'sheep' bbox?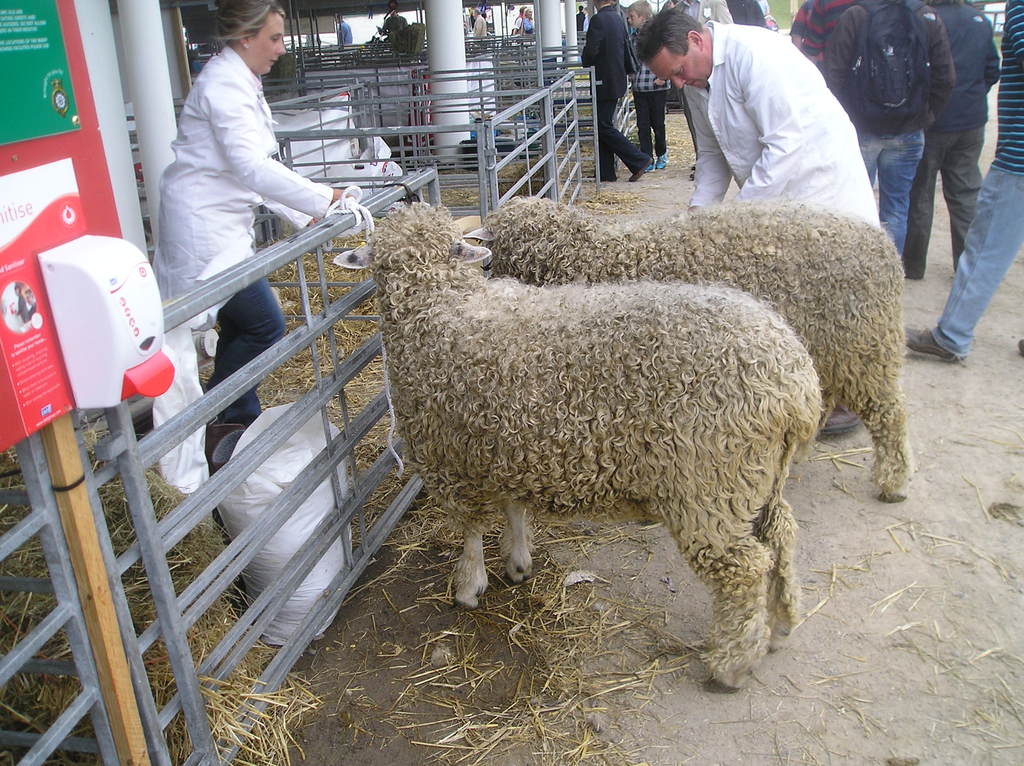
box(459, 190, 904, 508)
